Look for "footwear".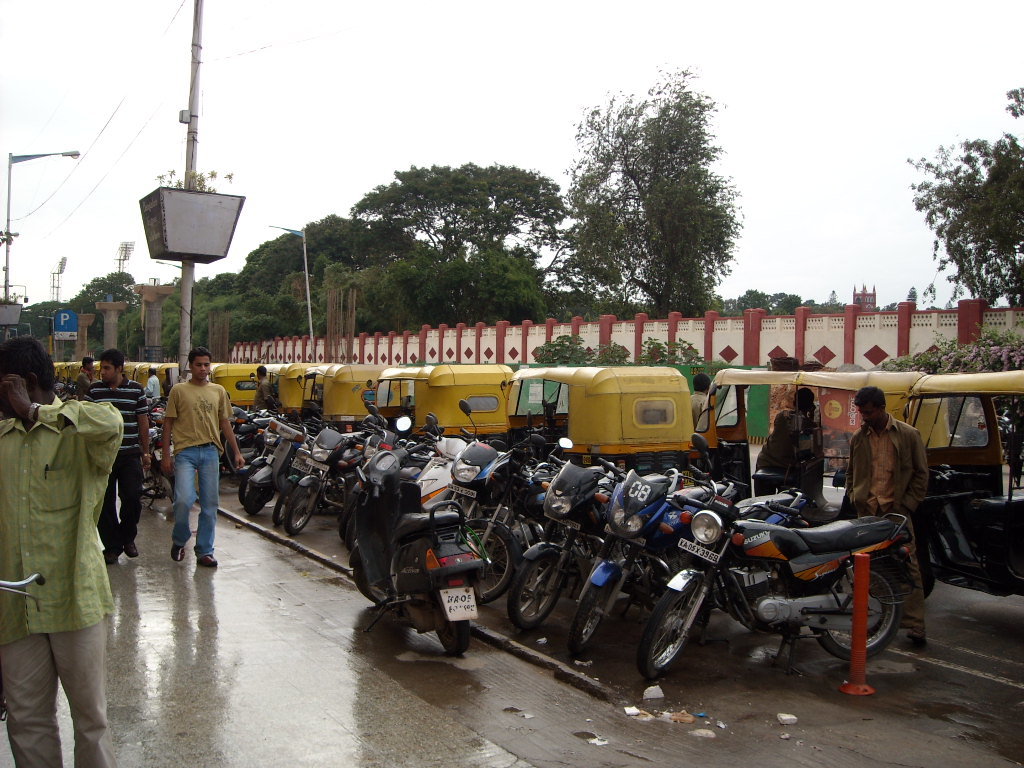
Found: box=[122, 542, 138, 554].
